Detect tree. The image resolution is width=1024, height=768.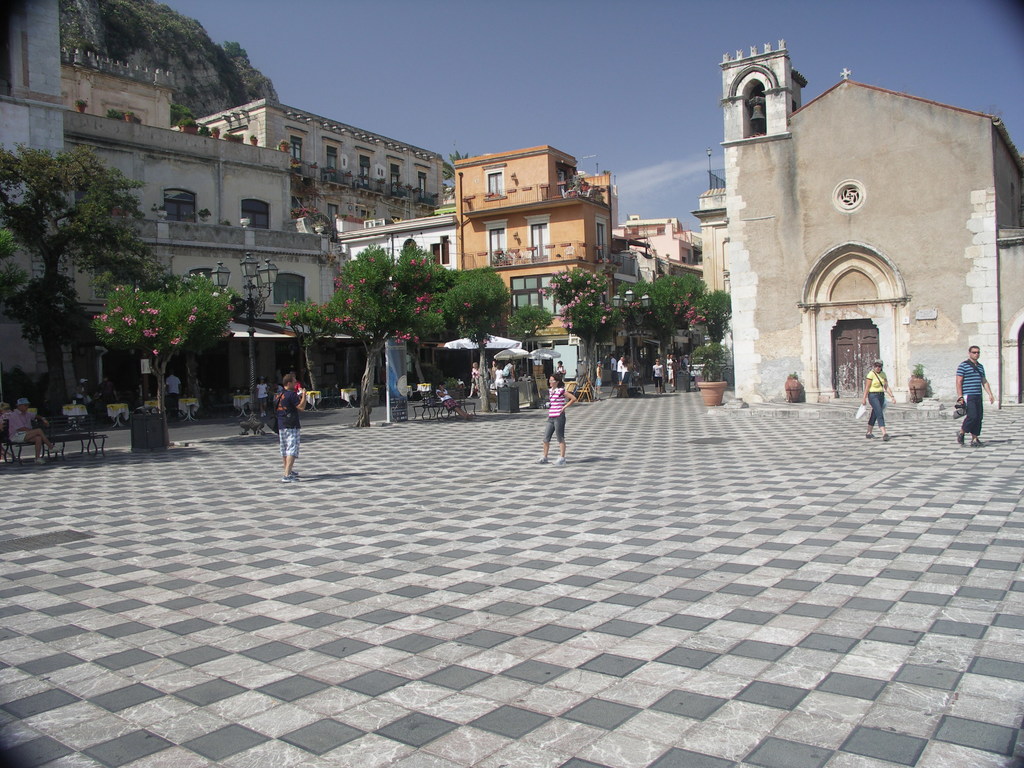
crop(56, 0, 283, 98).
